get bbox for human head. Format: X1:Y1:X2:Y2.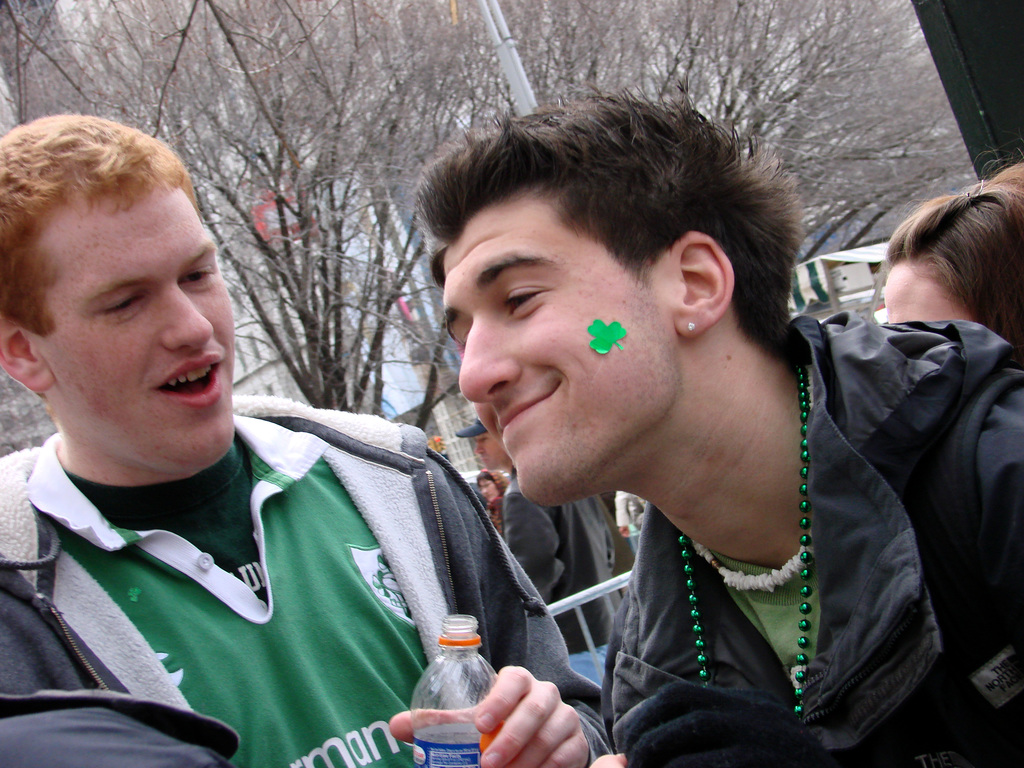
882:180:1023:356.
